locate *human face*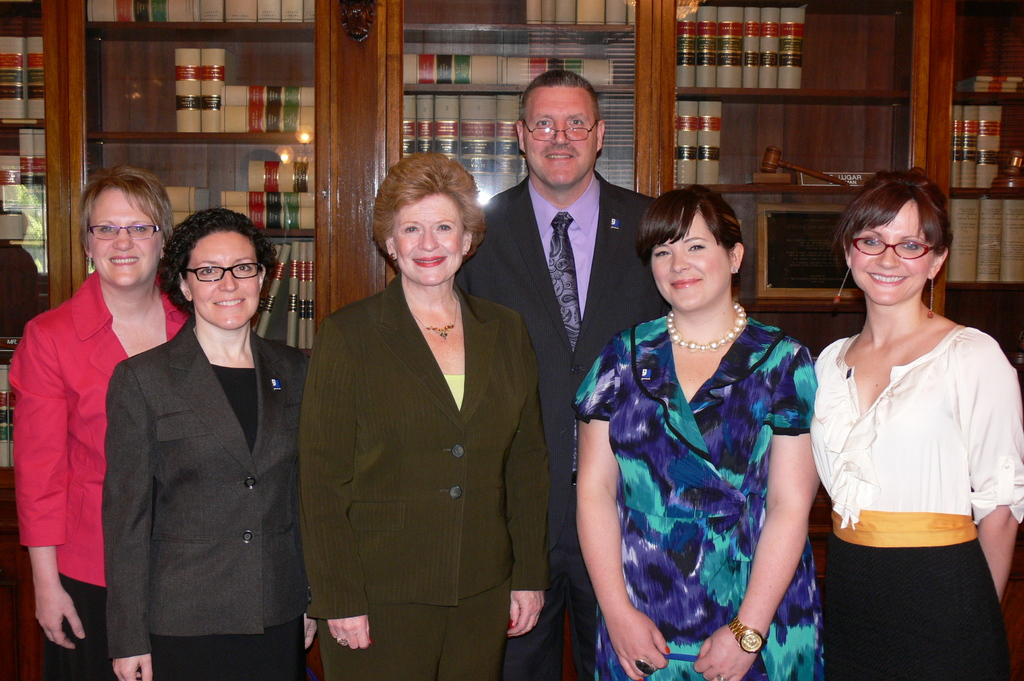
[850,198,934,303]
